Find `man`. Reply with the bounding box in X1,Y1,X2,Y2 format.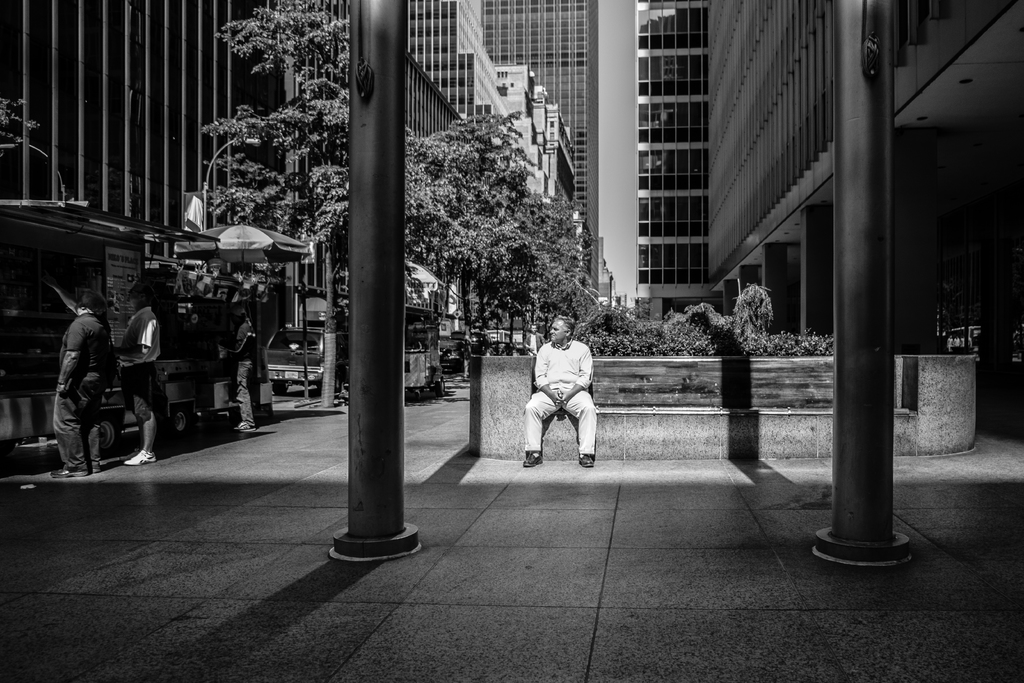
220,298,264,432.
